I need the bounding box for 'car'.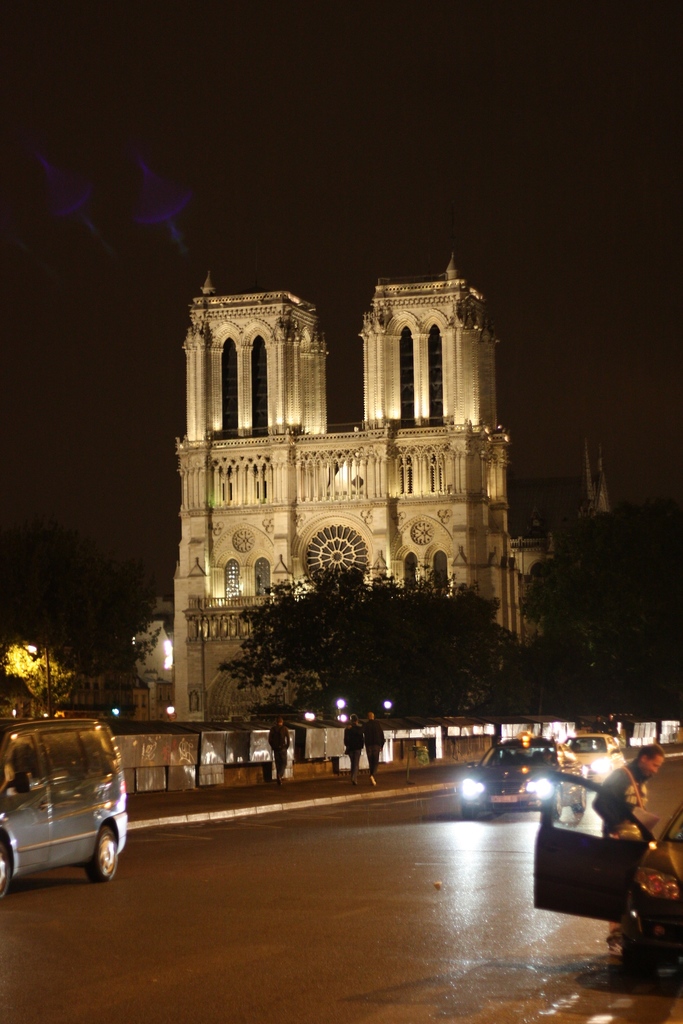
Here it is: bbox=(0, 718, 127, 898).
